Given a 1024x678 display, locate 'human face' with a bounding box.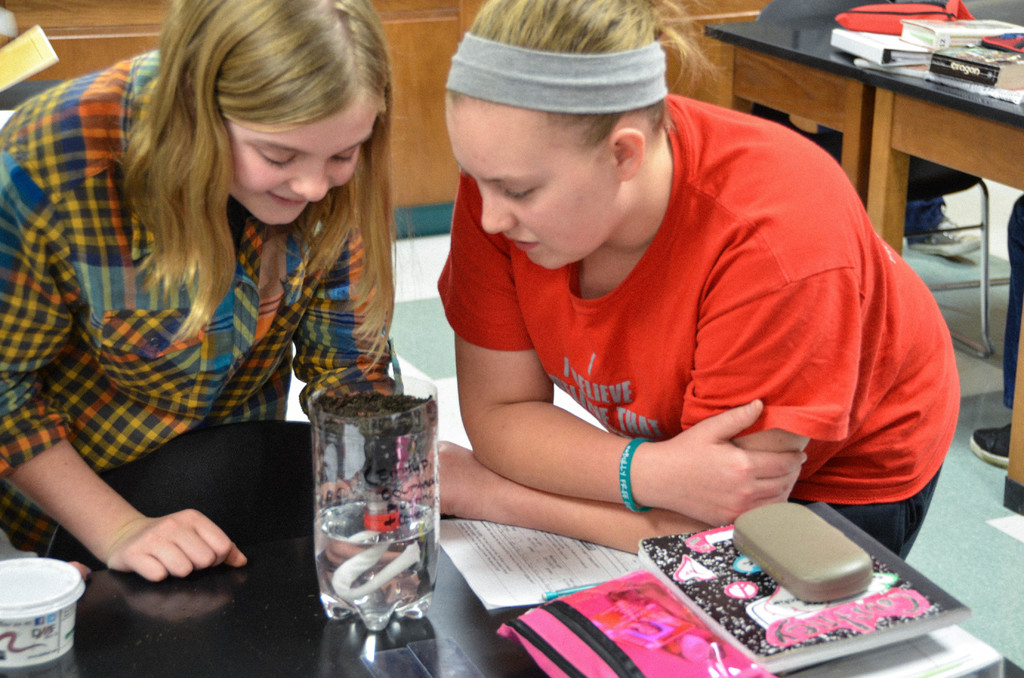
Located: (x1=449, y1=92, x2=626, y2=275).
